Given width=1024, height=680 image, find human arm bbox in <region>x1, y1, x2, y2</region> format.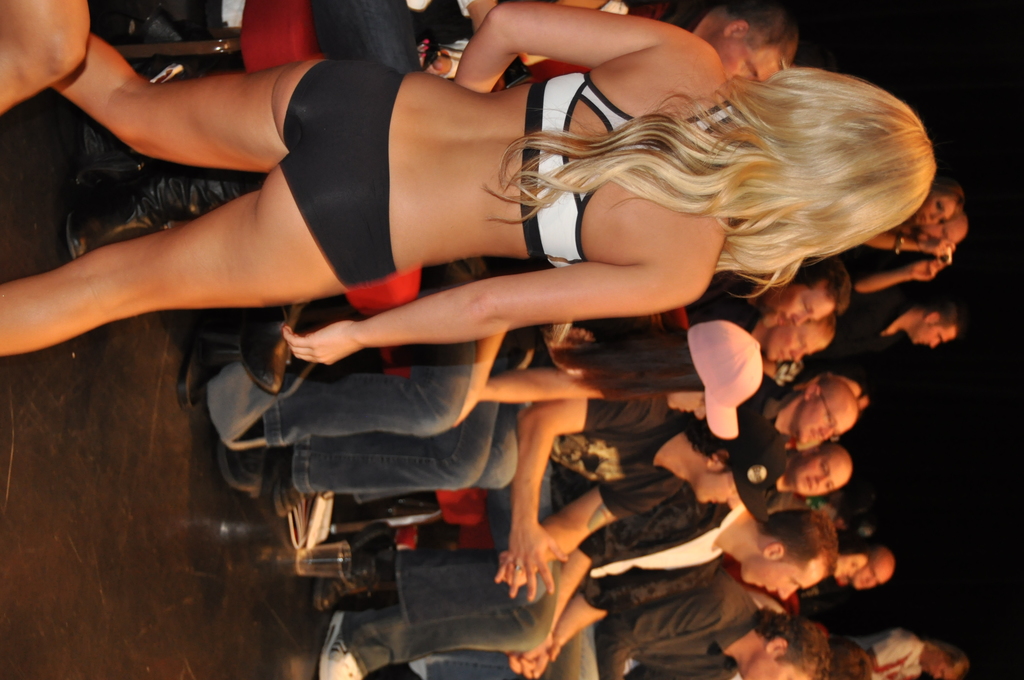
<region>491, 471, 680, 583</region>.
